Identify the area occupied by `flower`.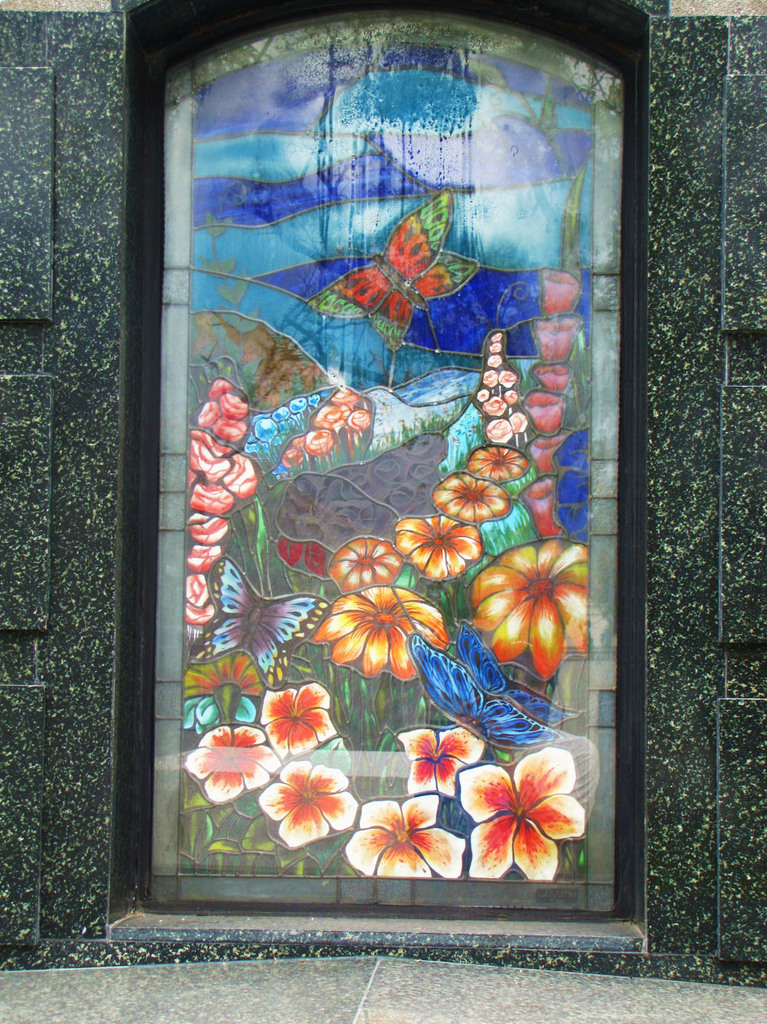
Area: (258,678,341,757).
